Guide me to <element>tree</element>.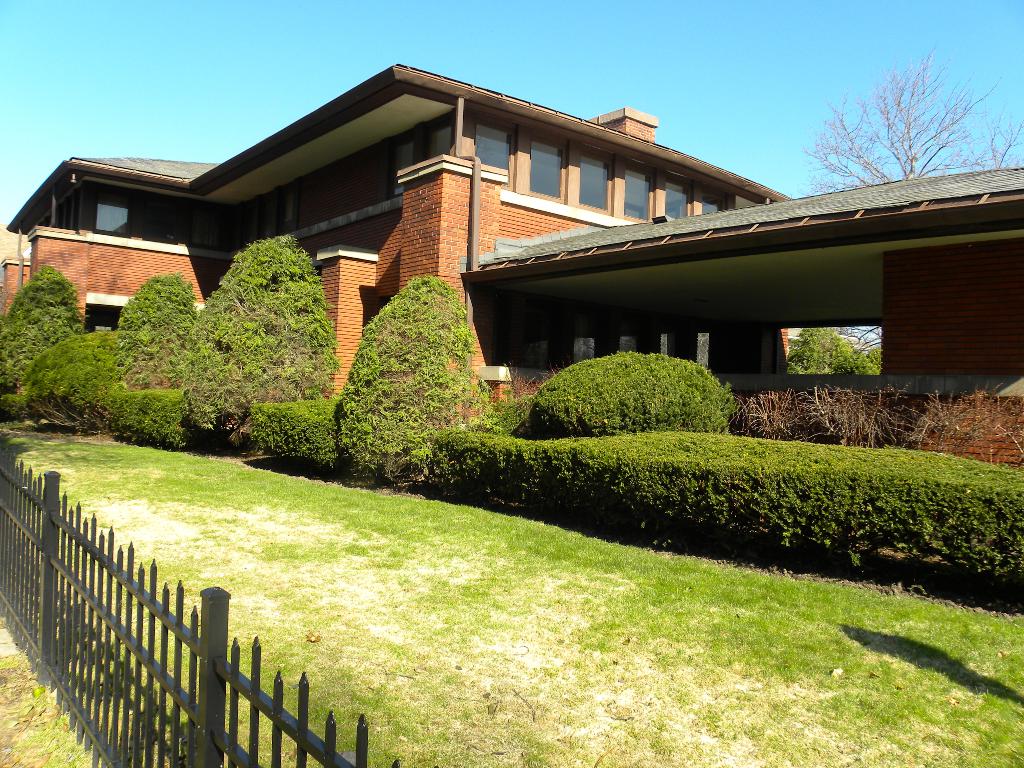
Guidance: detection(109, 268, 191, 410).
